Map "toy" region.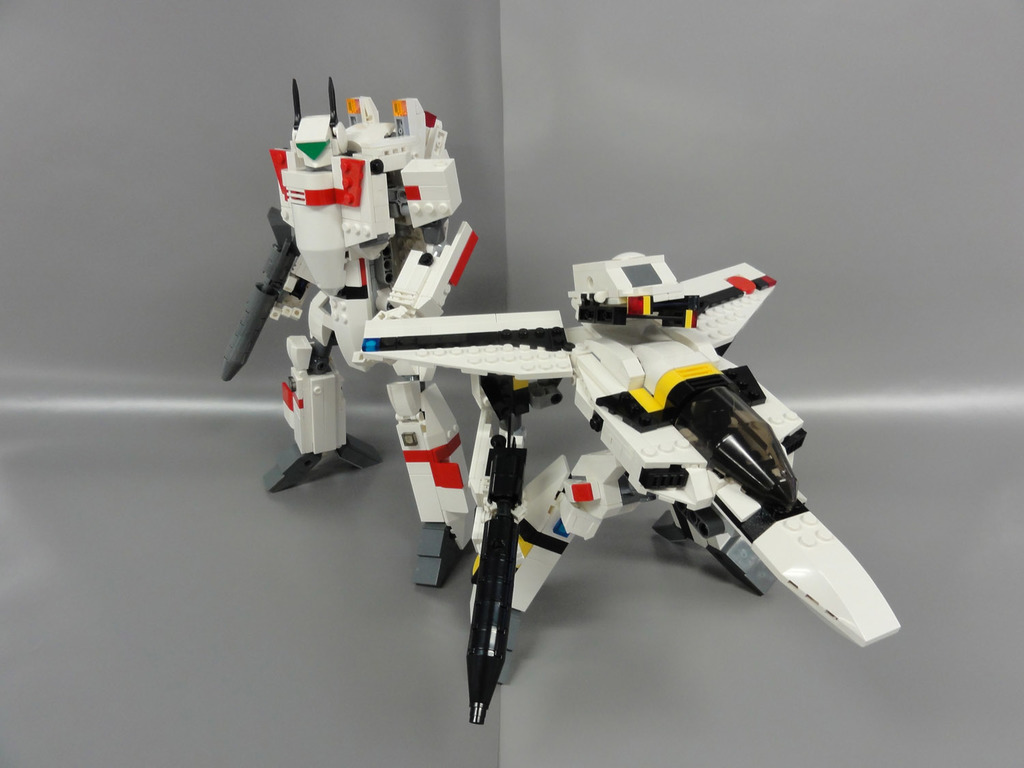
Mapped to 214/70/548/596.
